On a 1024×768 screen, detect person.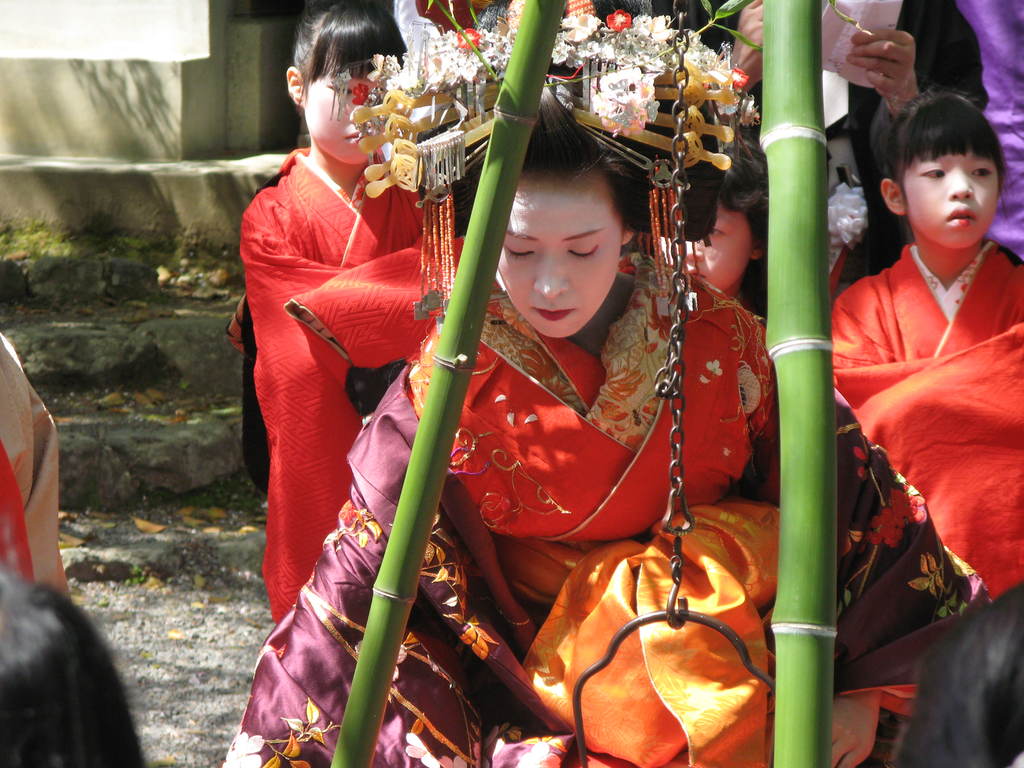
detection(818, 77, 1018, 659).
